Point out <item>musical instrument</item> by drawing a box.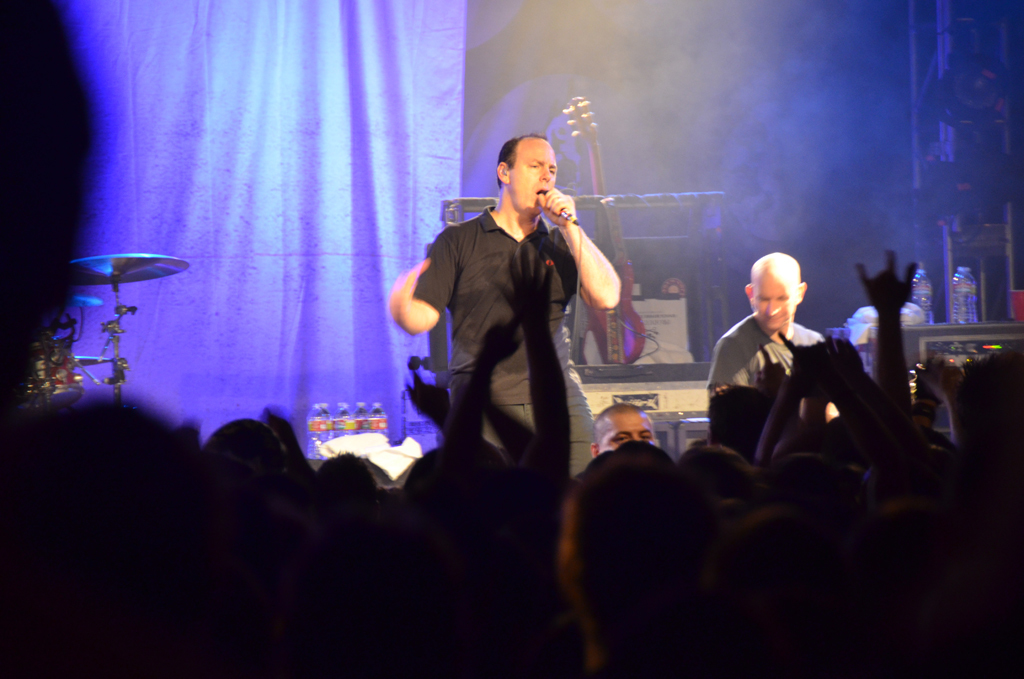
558/92/646/361.
